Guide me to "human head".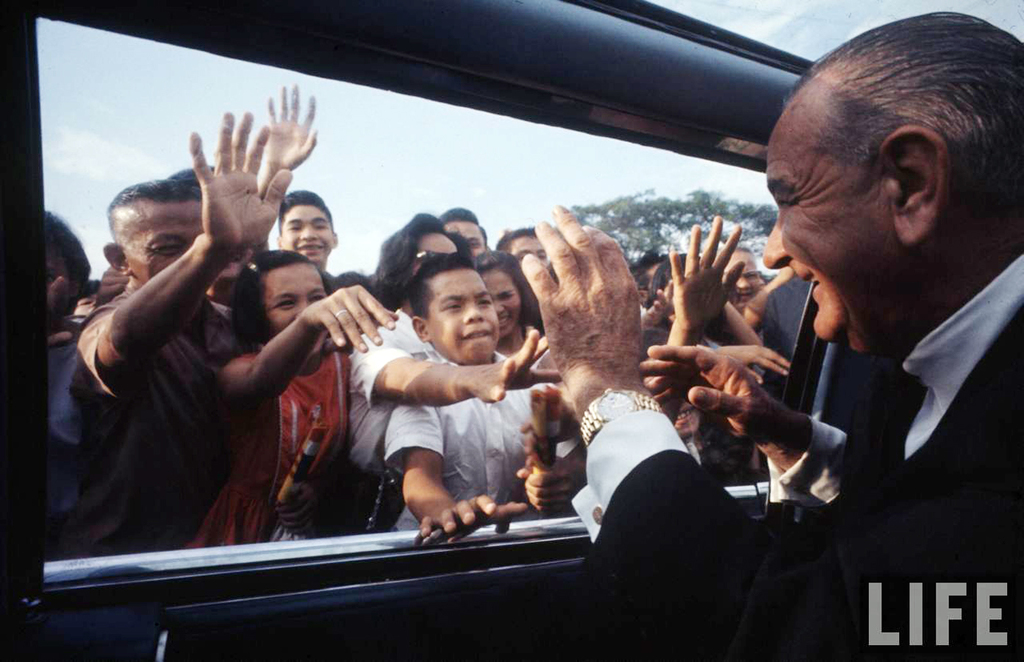
Guidance: (left=432, top=203, right=488, bottom=250).
